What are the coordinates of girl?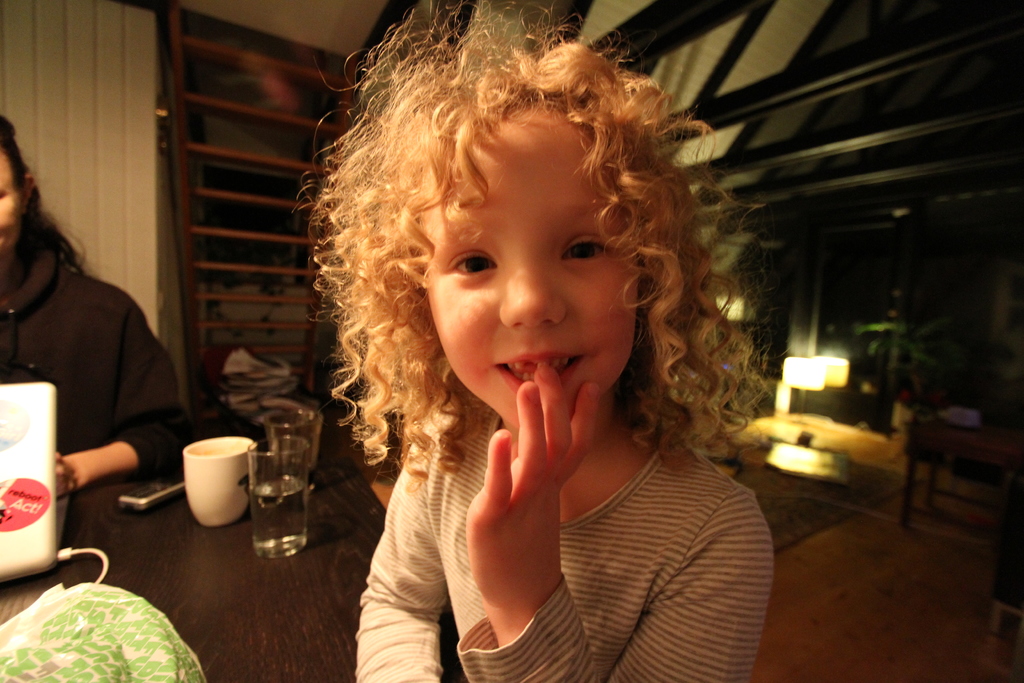
l=296, t=0, r=776, b=682.
